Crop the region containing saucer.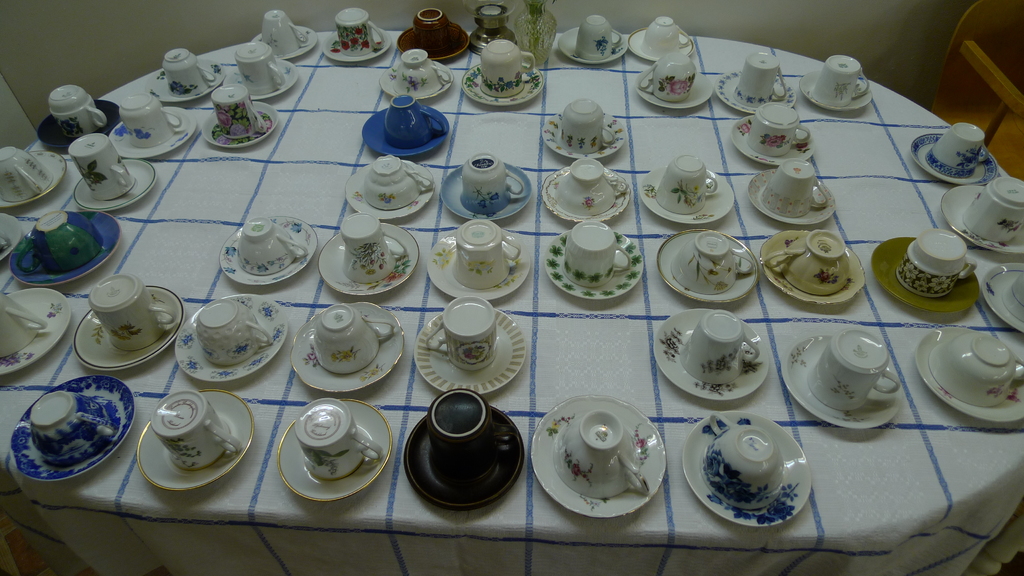
Crop region: BBox(413, 309, 528, 394).
